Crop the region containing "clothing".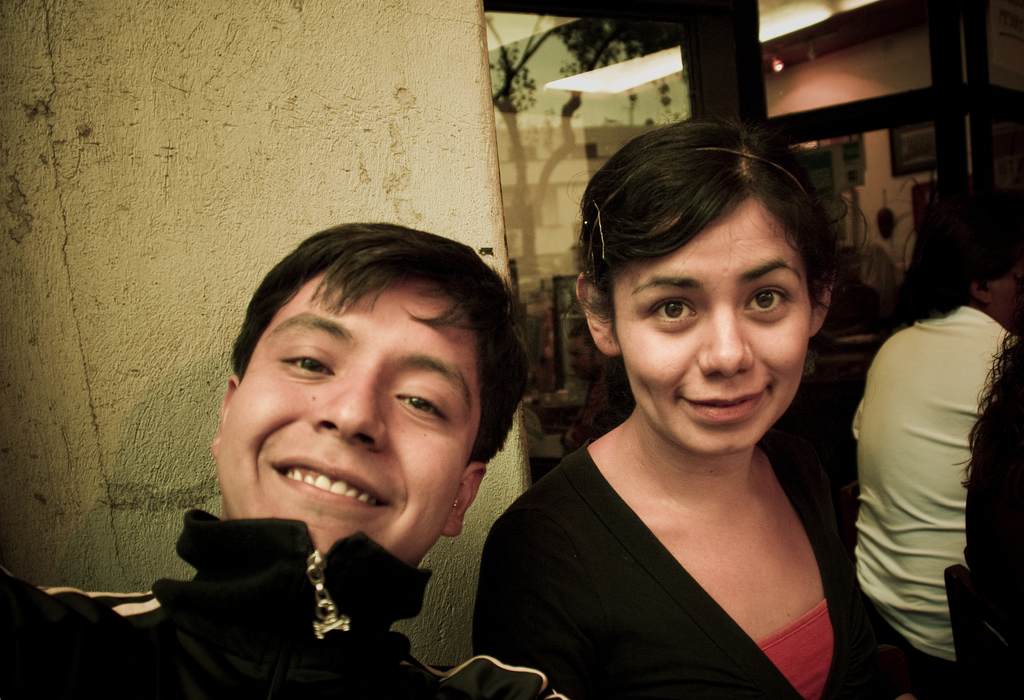
Crop region: 474/446/900/699.
